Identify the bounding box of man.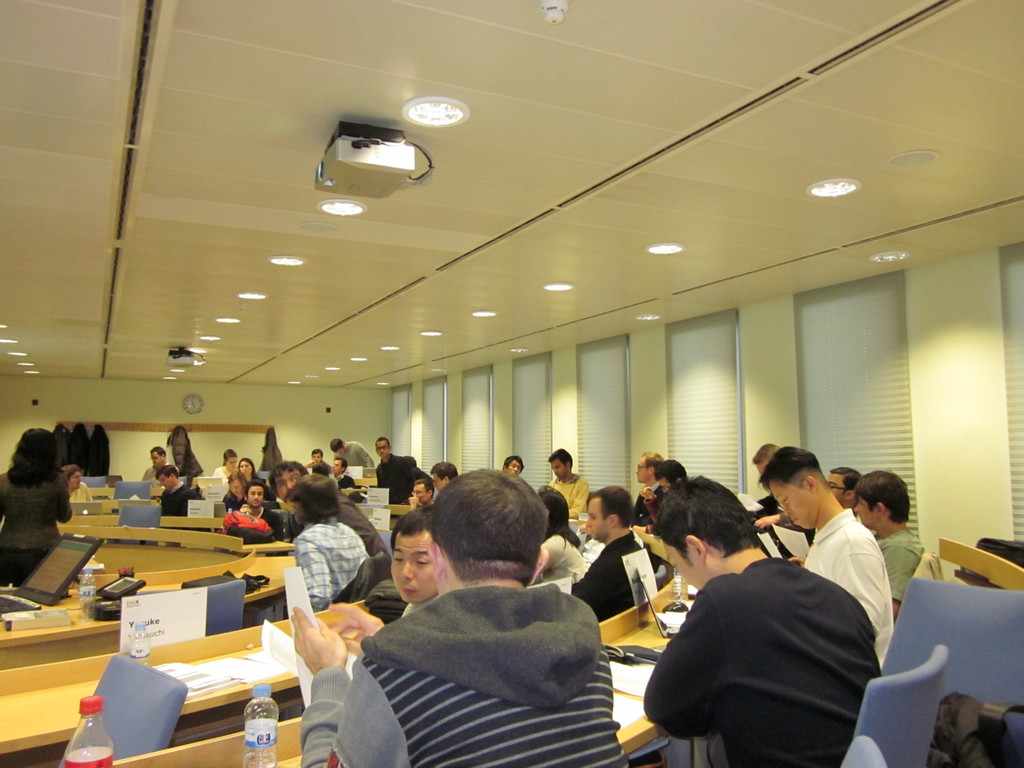
{"x1": 540, "y1": 443, "x2": 605, "y2": 536}.
